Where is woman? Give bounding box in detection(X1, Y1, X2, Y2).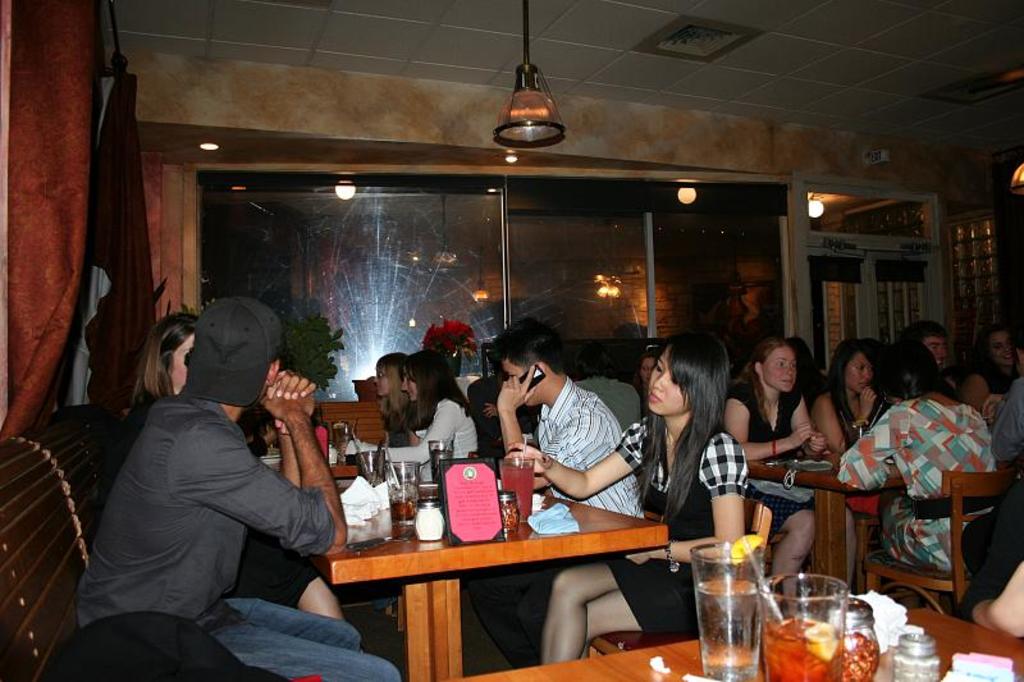
detection(375, 351, 424, 434).
